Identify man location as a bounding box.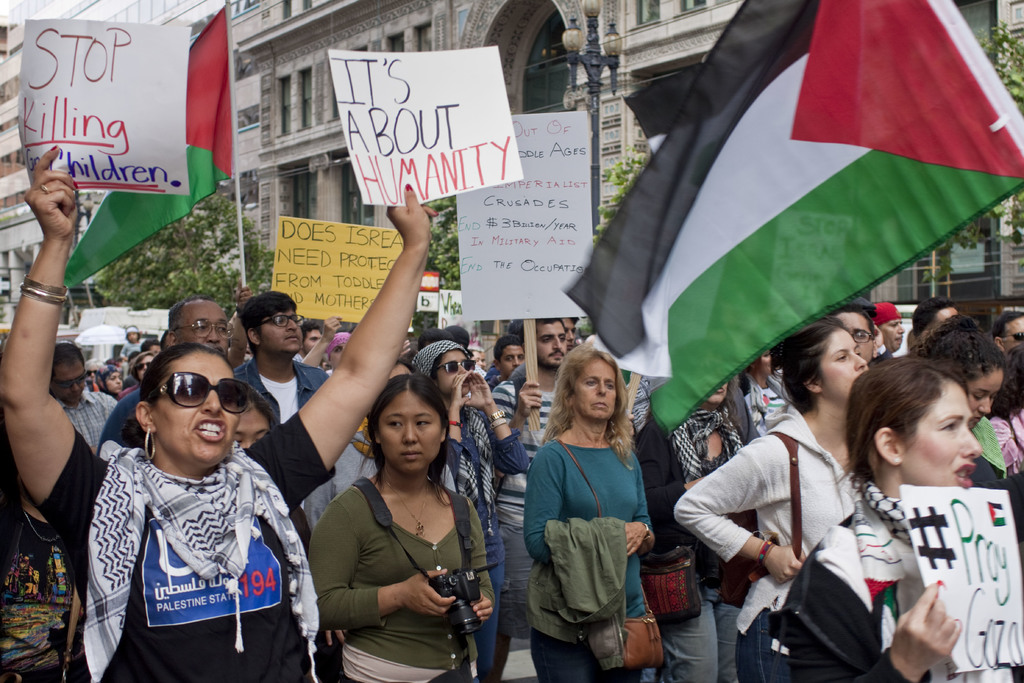
829:298:873:368.
